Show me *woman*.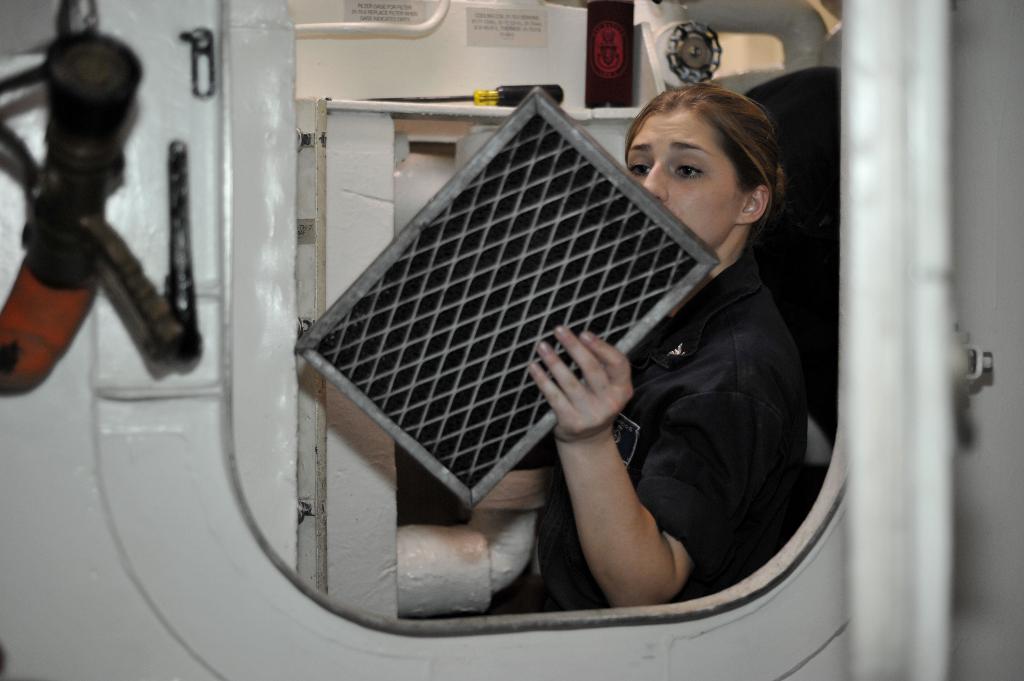
*woman* is here: left=502, top=63, right=799, bottom=644.
